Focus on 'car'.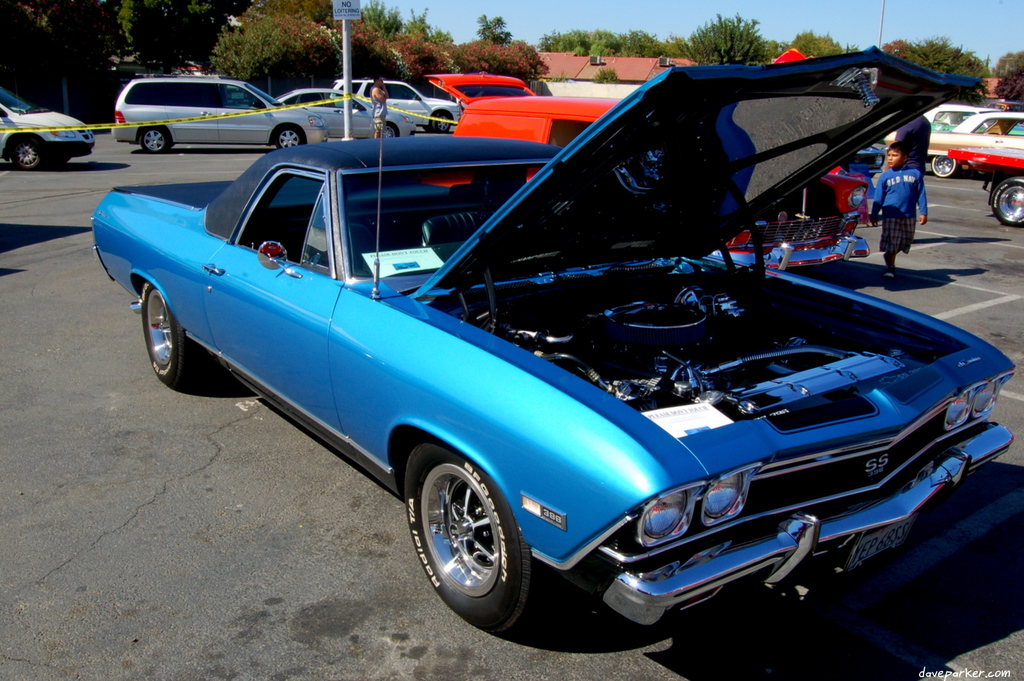
Focused at detection(273, 86, 413, 143).
